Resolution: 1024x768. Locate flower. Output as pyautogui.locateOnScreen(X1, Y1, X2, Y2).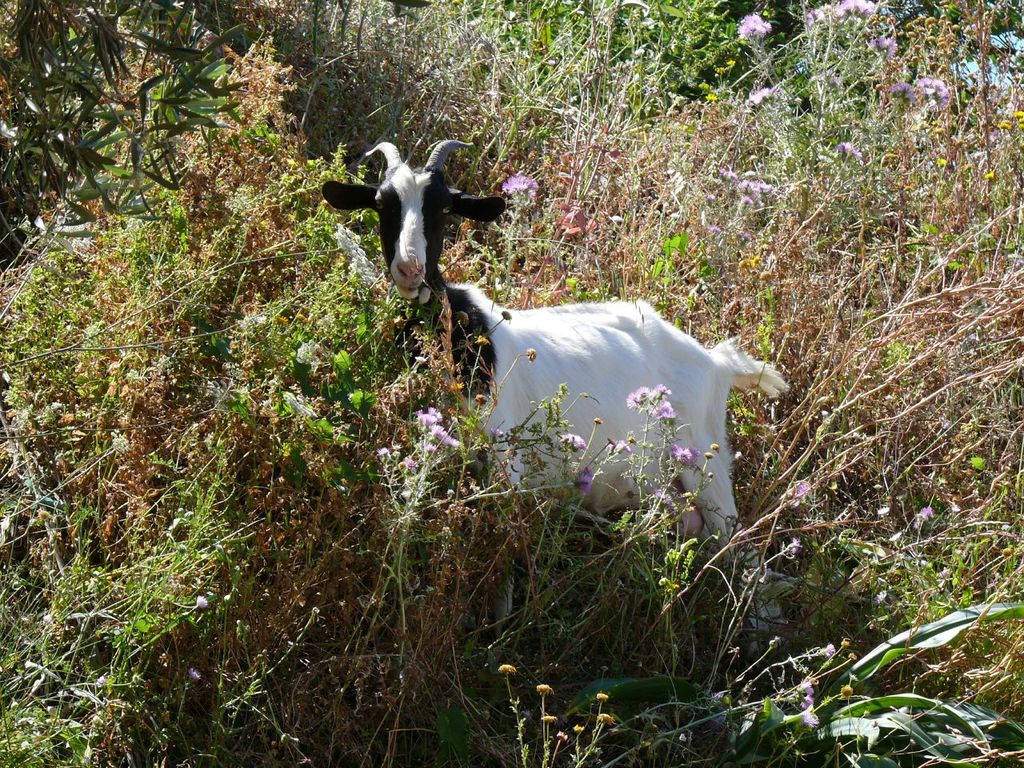
pyautogui.locateOnScreen(806, 0, 880, 24).
